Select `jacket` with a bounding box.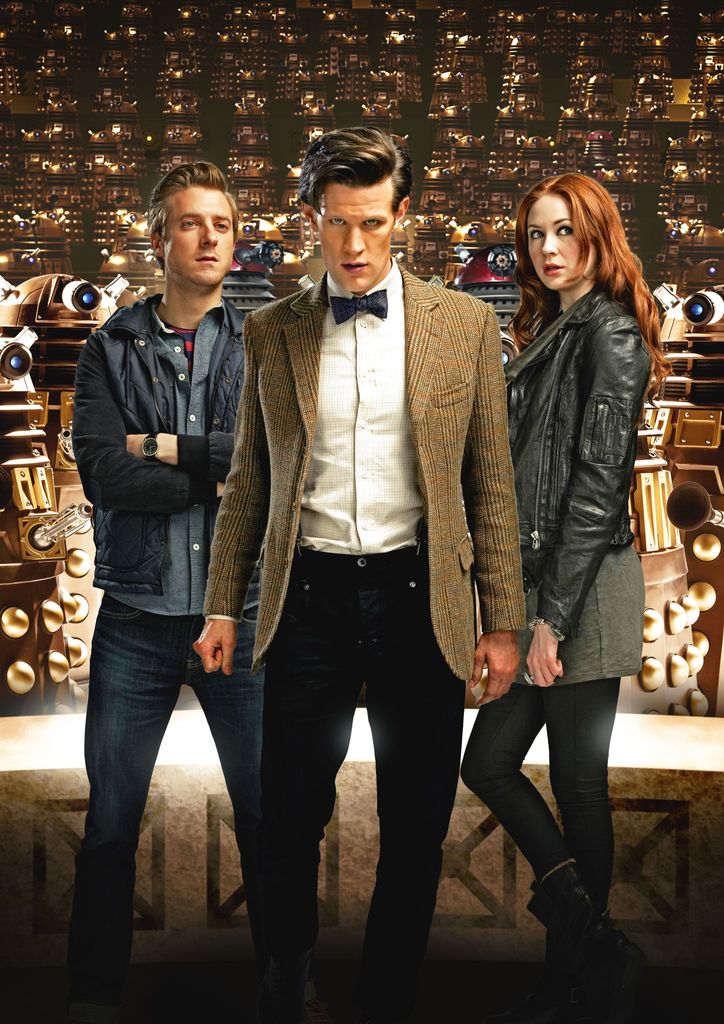
pyautogui.locateOnScreen(63, 294, 258, 625).
